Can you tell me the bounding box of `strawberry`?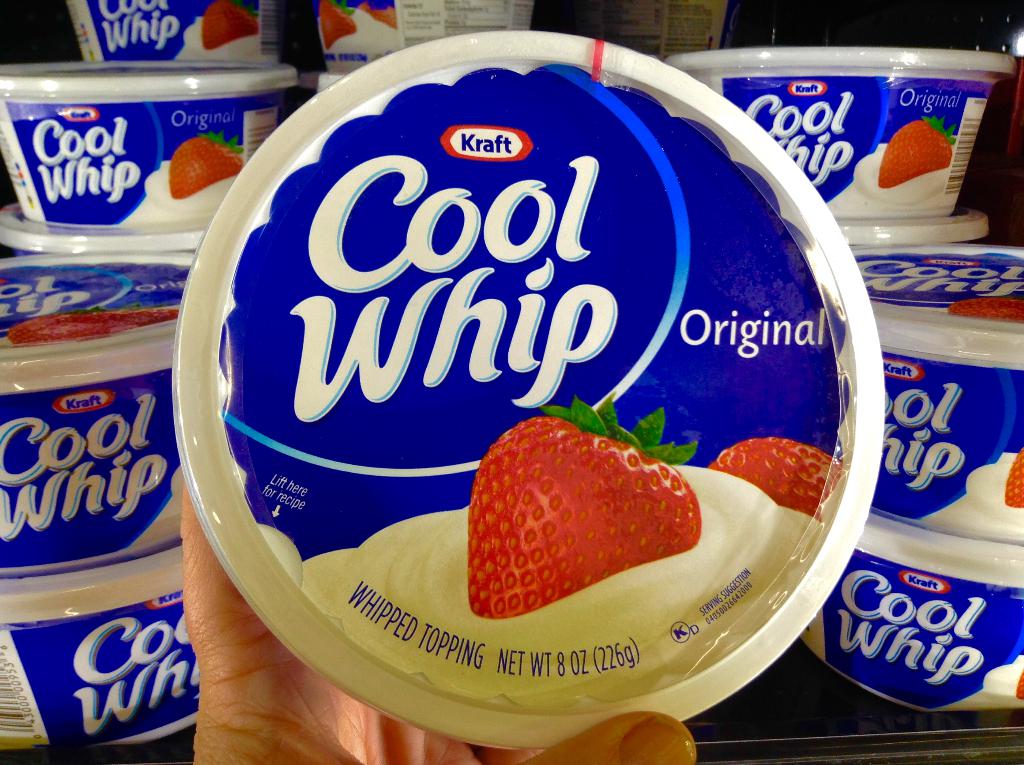
165:127:244:197.
